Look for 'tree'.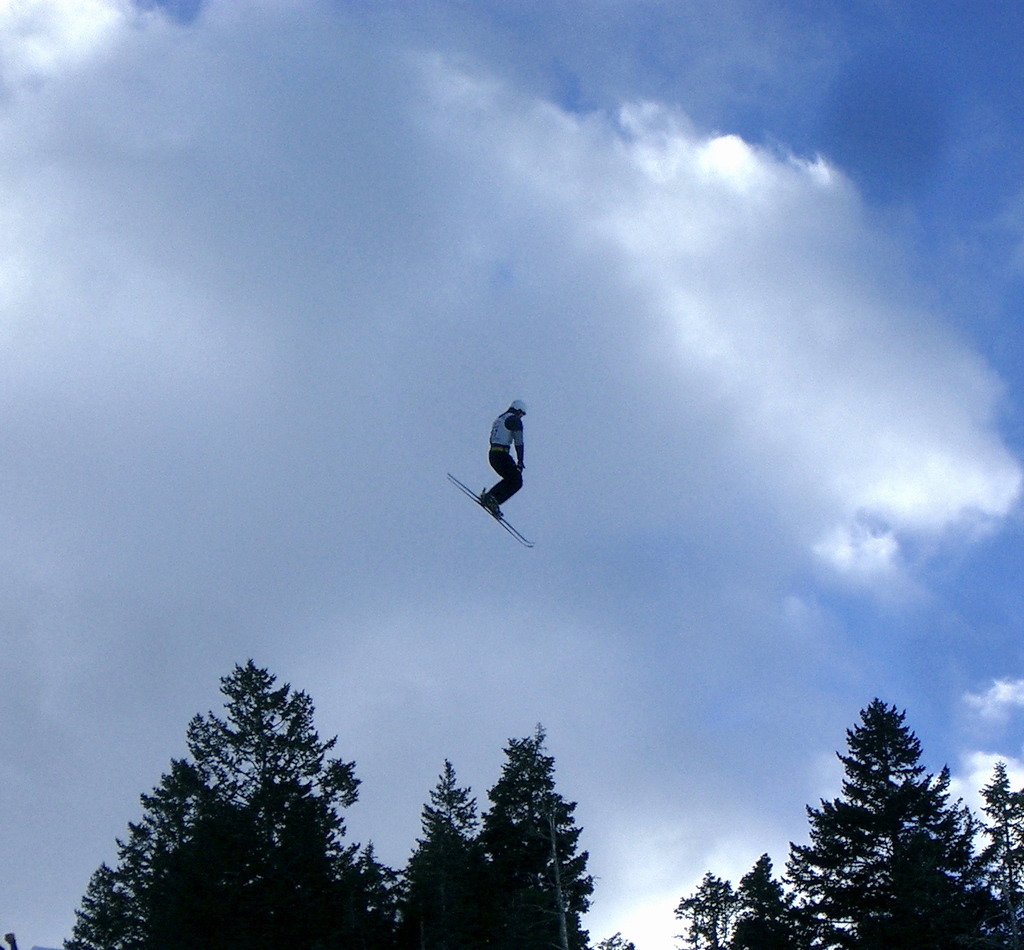
Found: [671, 697, 1023, 949].
